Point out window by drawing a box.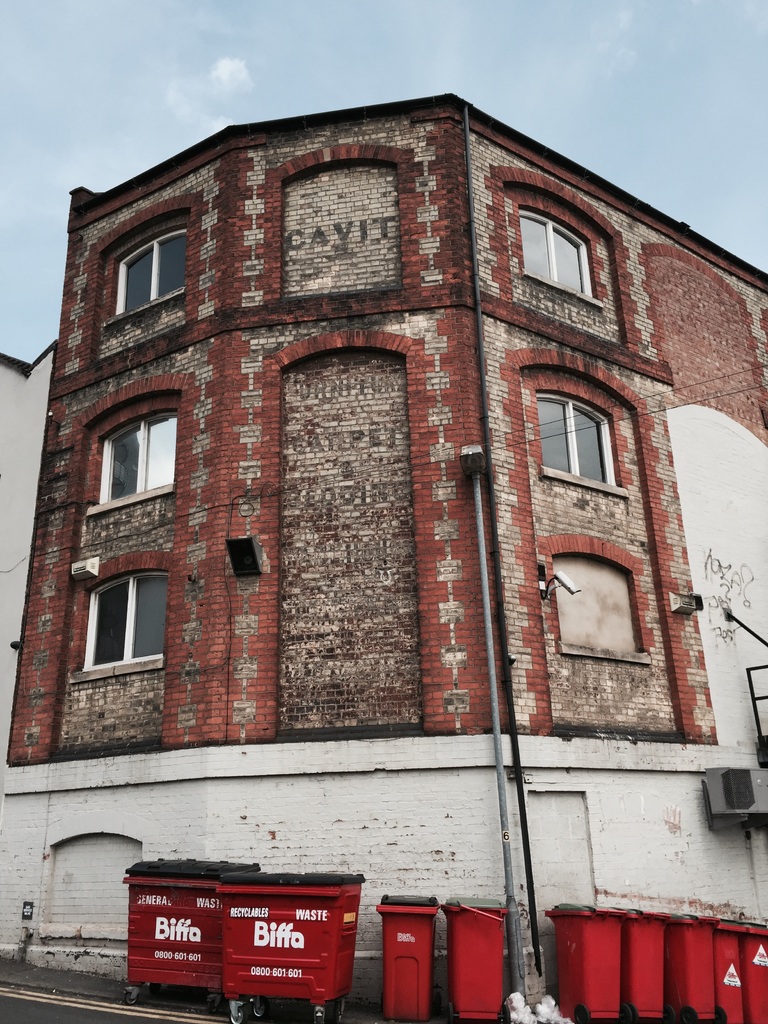
(x1=90, y1=399, x2=171, y2=504).
